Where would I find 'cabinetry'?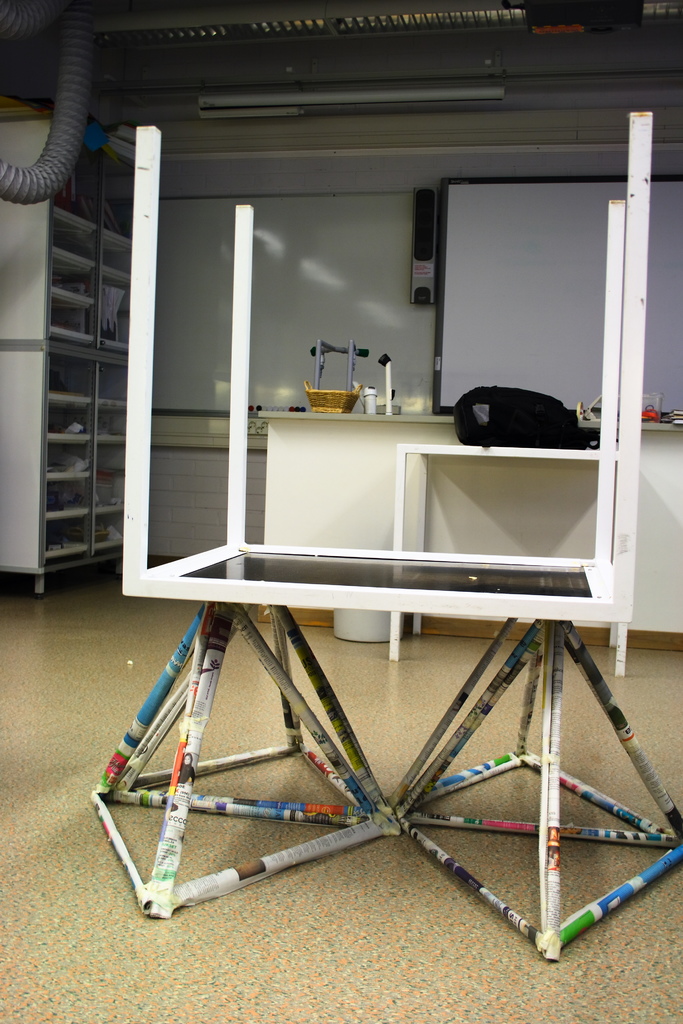
At region(259, 407, 682, 640).
